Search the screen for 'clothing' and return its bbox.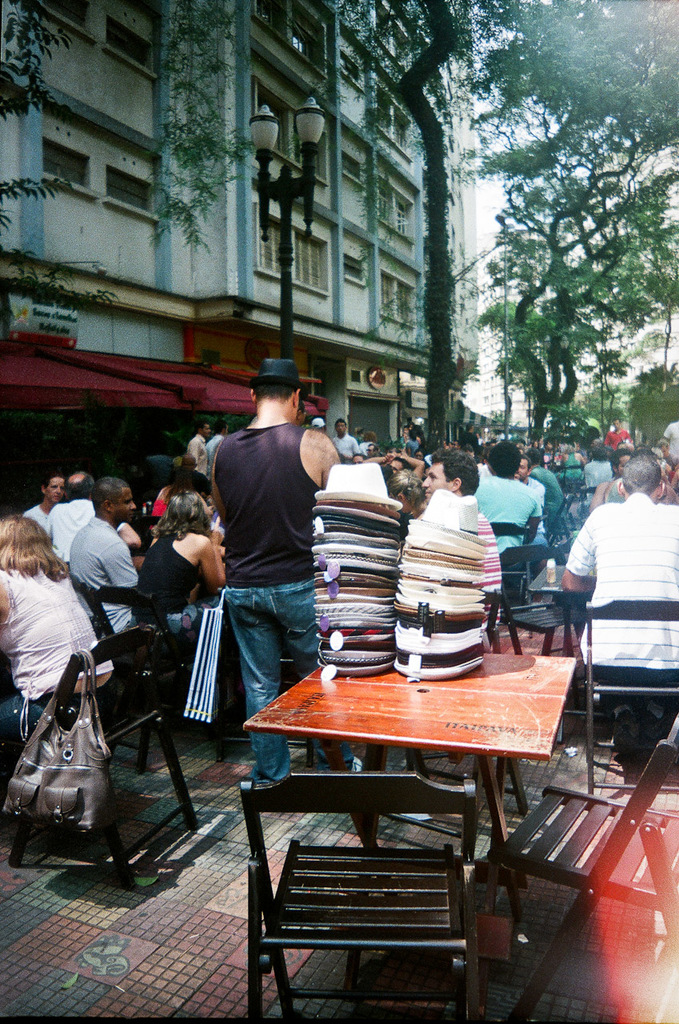
Found: [x1=135, y1=527, x2=222, y2=631].
